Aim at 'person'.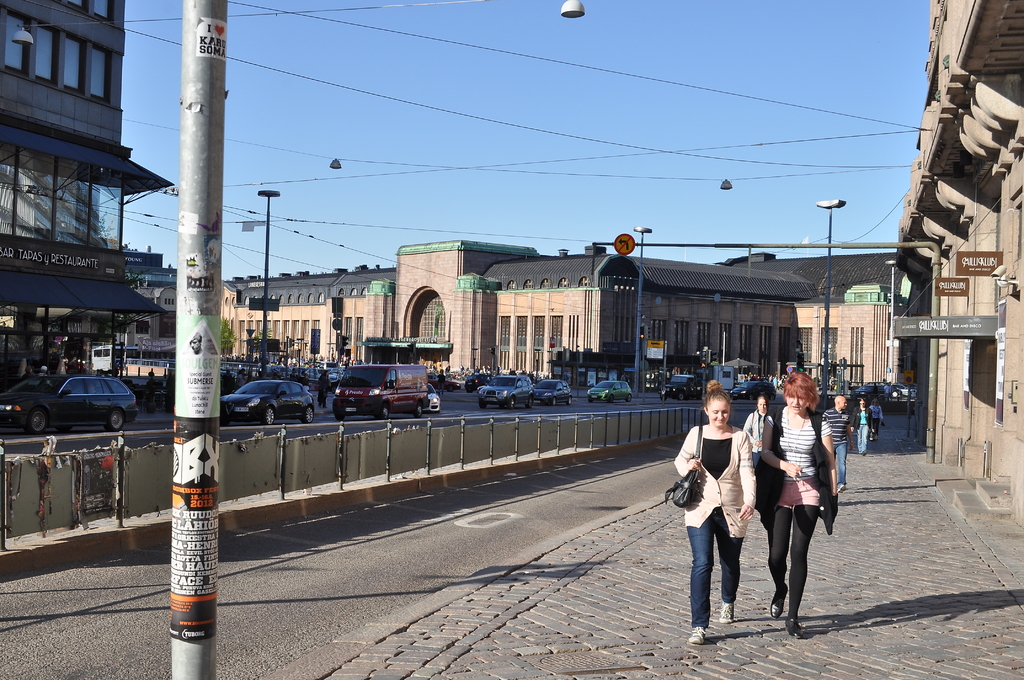
Aimed at pyautogui.locateOnScreen(744, 394, 769, 465).
